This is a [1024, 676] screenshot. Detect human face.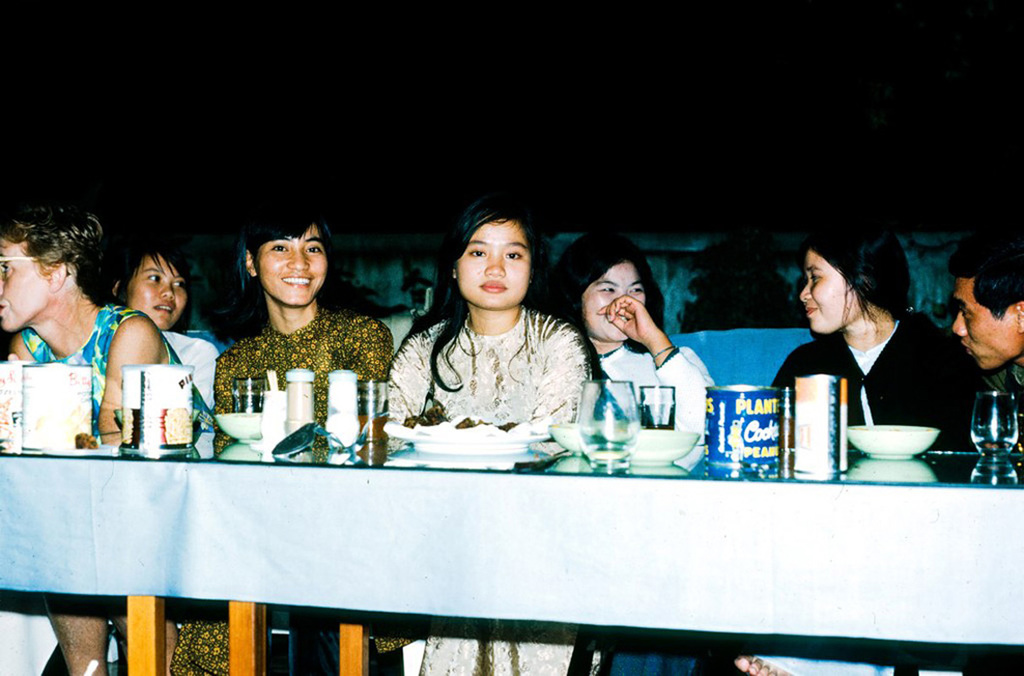
pyautogui.locateOnScreen(800, 253, 859, 332).
